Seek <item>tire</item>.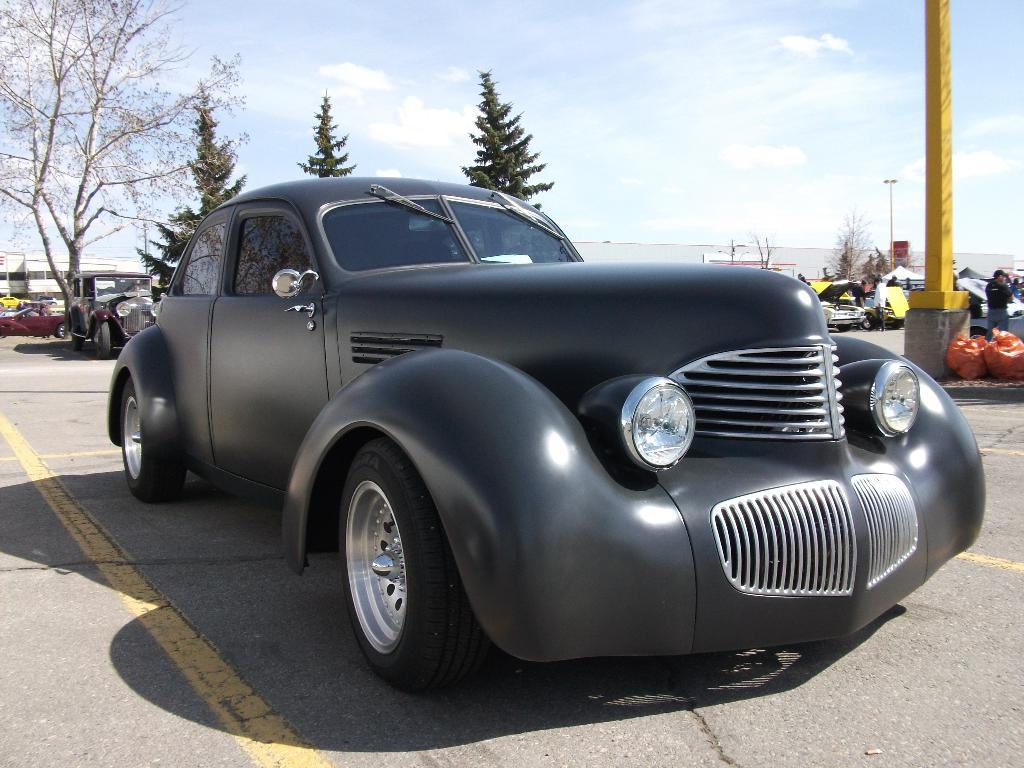
bbox(327, 420, 468, 707).
